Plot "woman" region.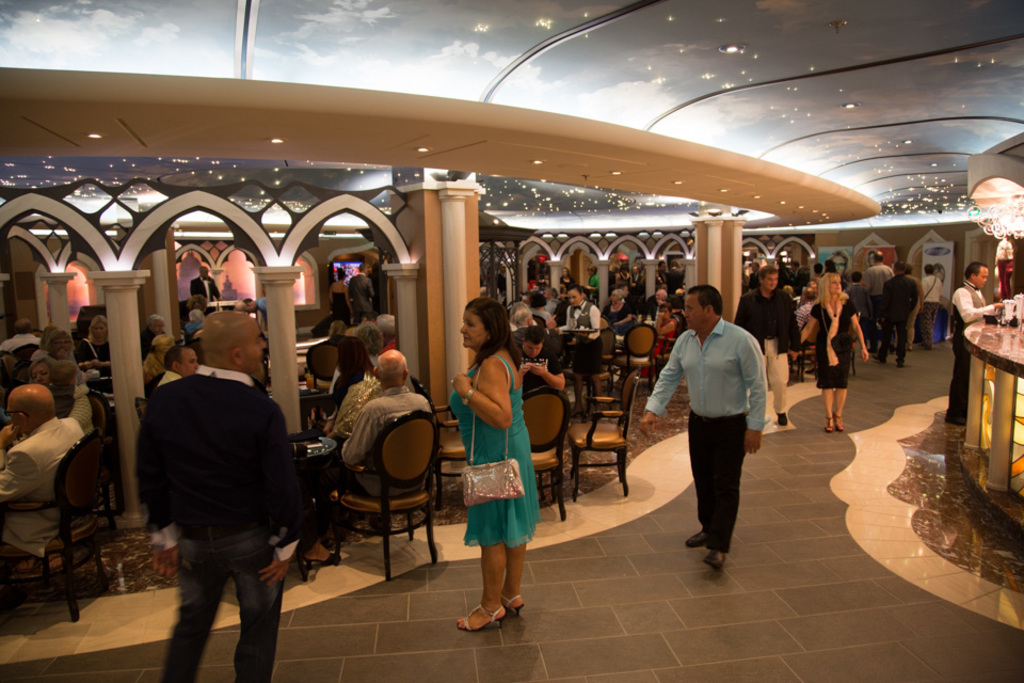
Plotted at 528/291/555/324.
